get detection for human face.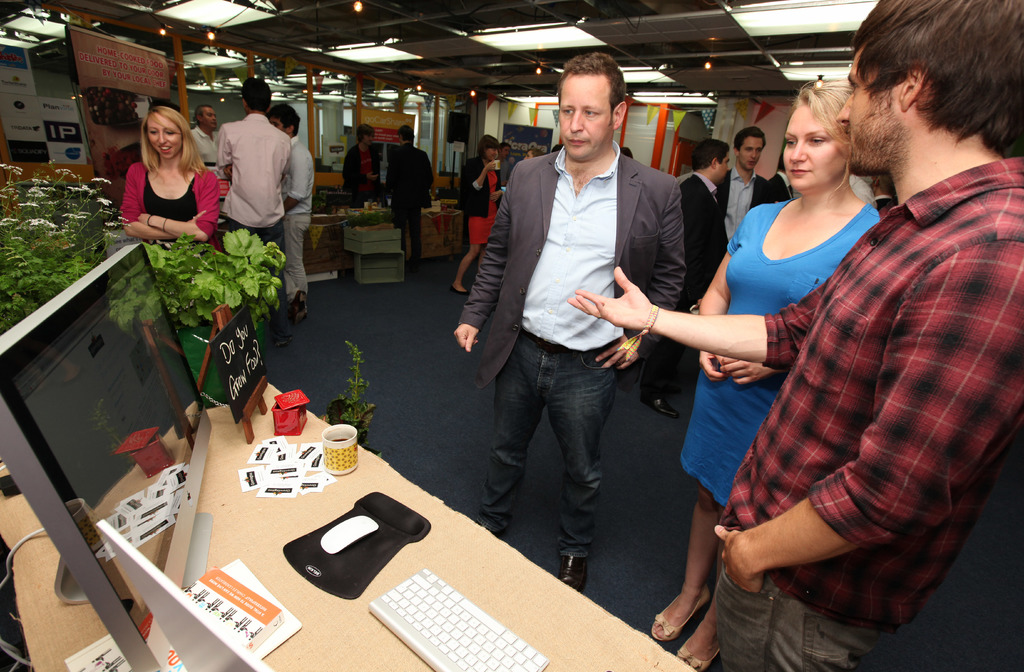
Detection: (x1=488, y1=148, x2=500, y2=157).
